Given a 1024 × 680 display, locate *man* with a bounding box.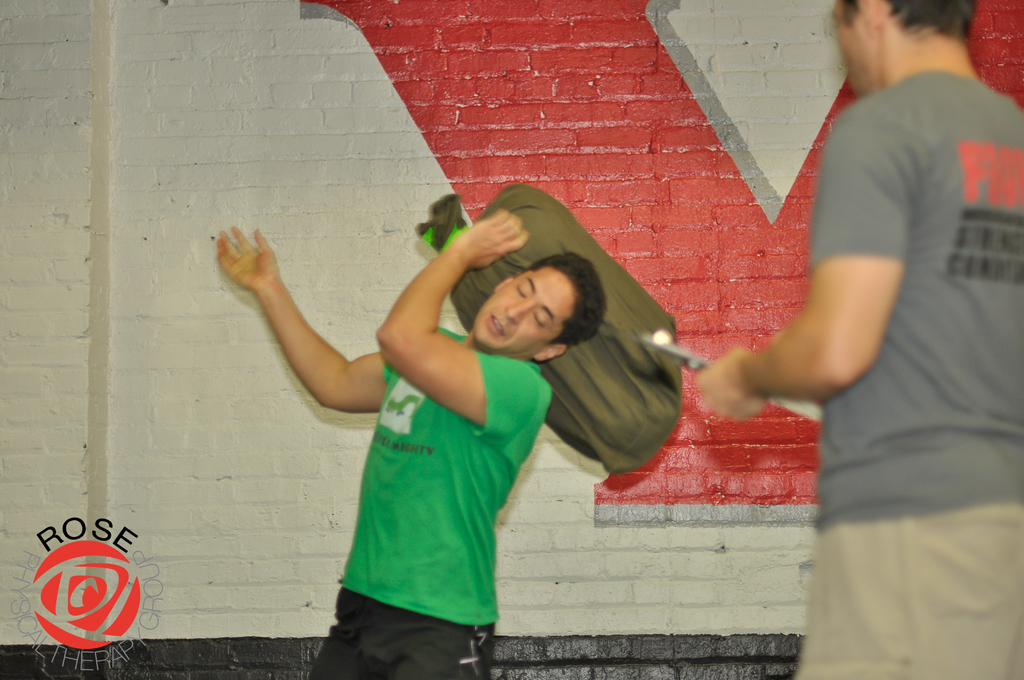
Located: 680/0/1023/679.
